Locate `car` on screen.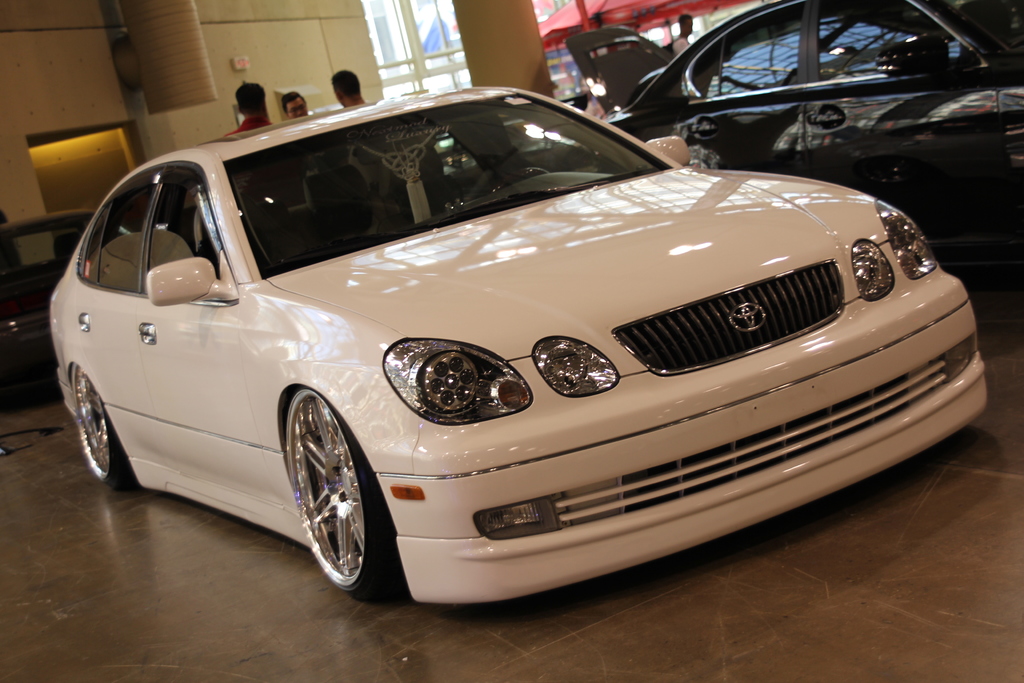
On screen at Rect(0, 207, 96, 397).
